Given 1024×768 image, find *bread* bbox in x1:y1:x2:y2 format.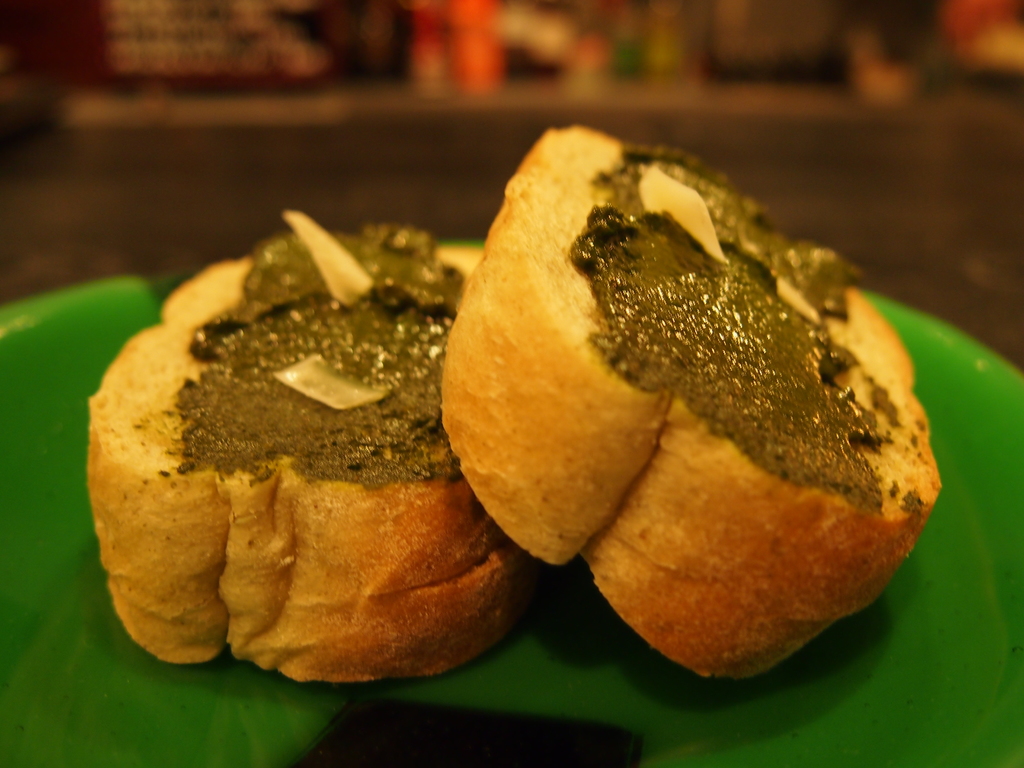
90:235:538:676.
